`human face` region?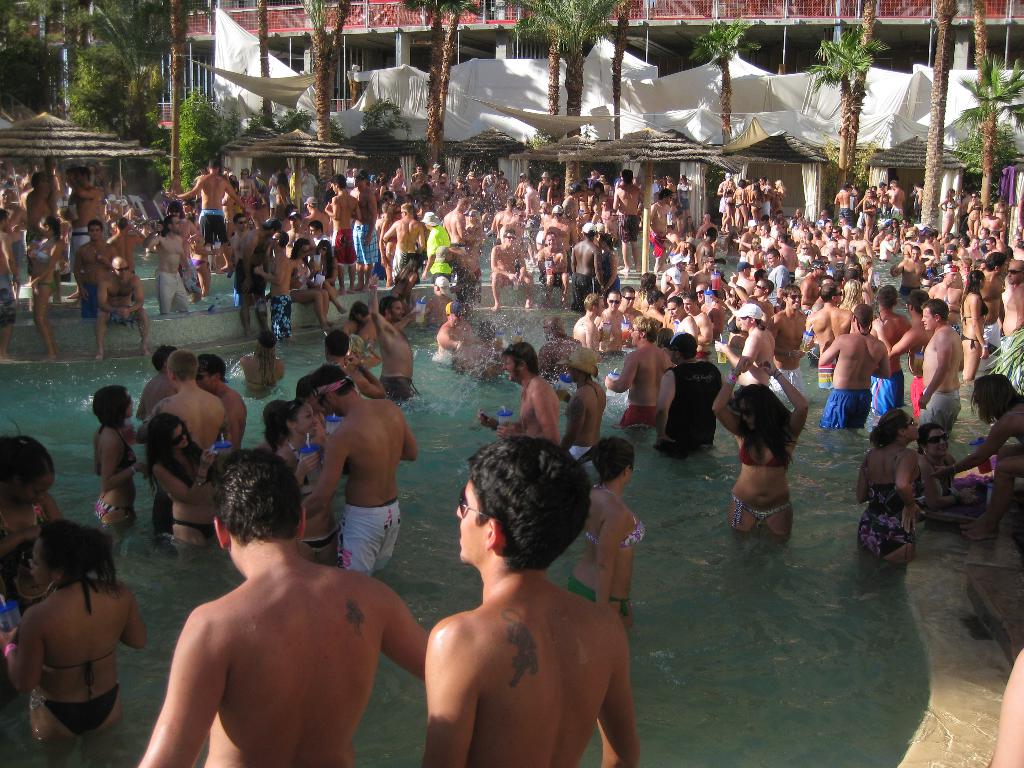
504, 359, 513, 384
